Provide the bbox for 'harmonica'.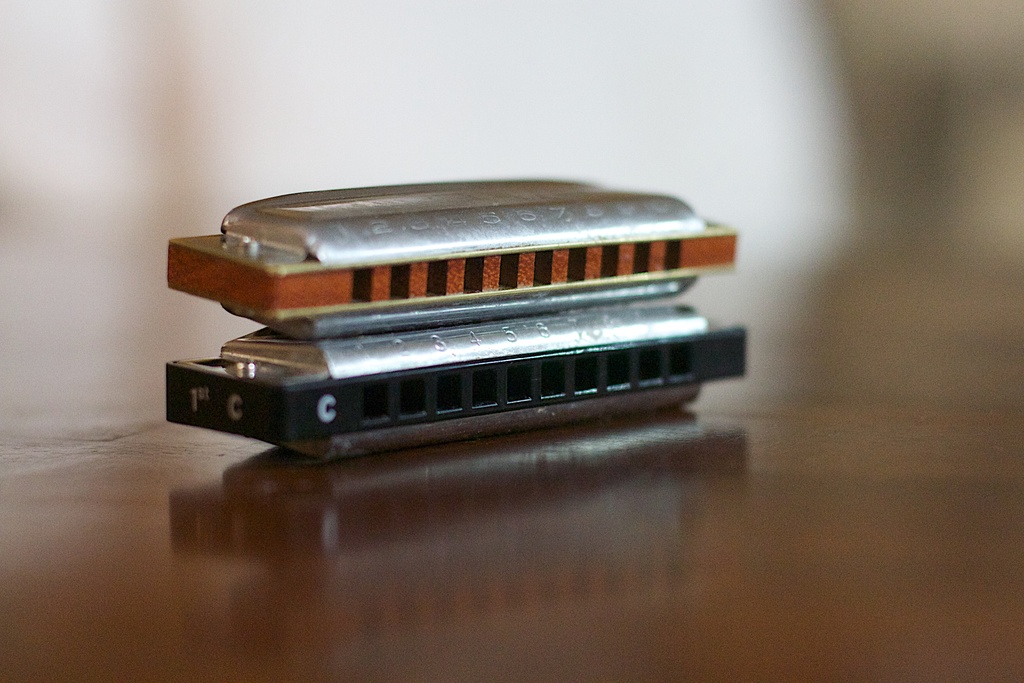
{"left": 168, "top": 173, "right": 740, "bottom": 342}.
